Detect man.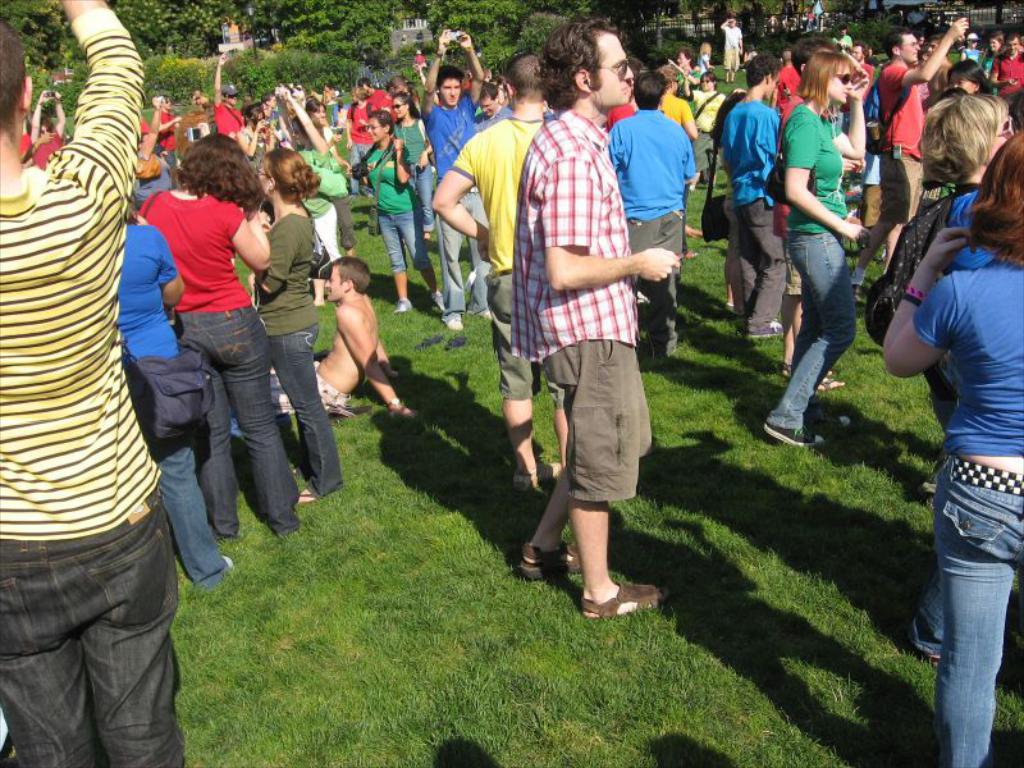
Detected at select_region(0, 0, 189, 767).
